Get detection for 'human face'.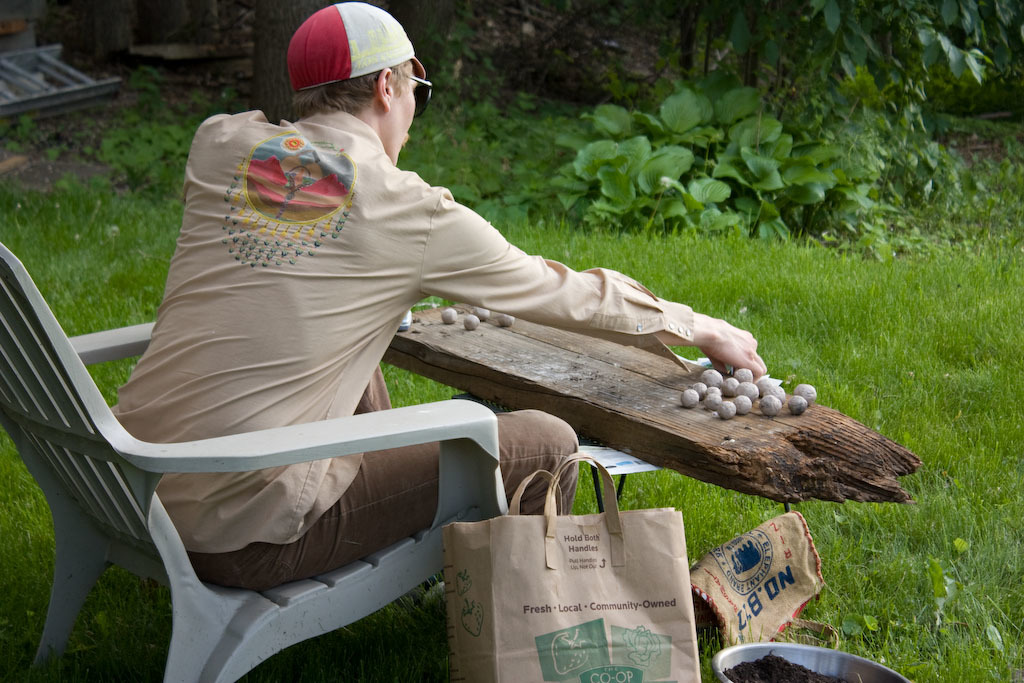
Detection: 391/74/415/167.
